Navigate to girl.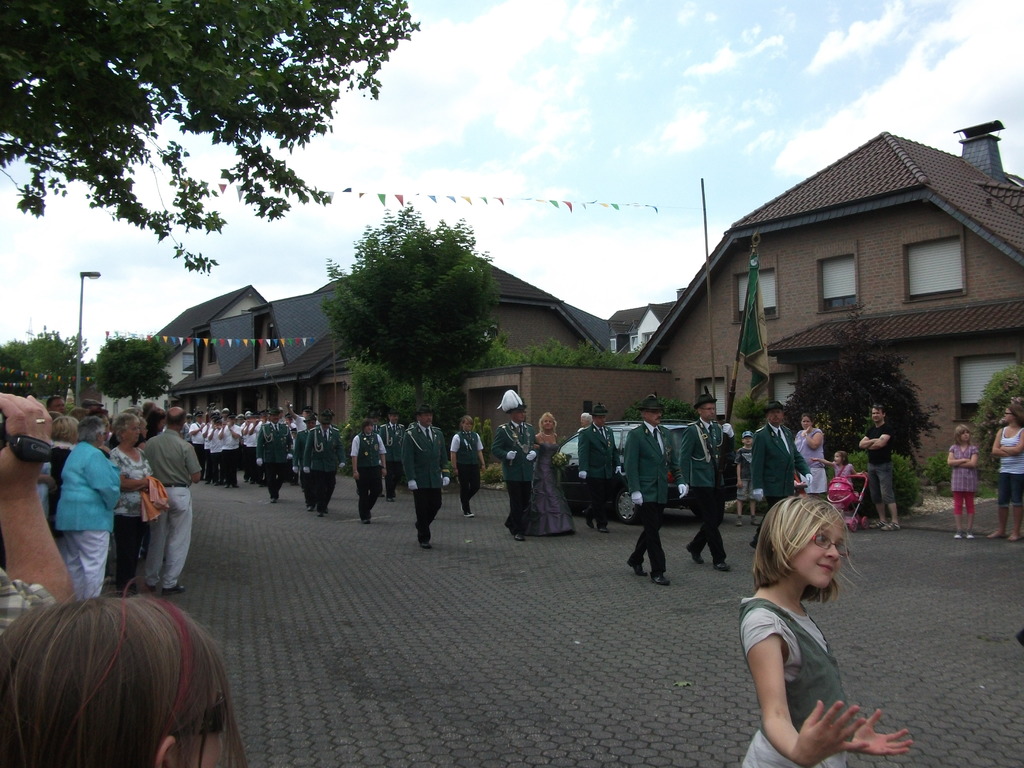
Navigation target: box(810, 452, 866, 511).
